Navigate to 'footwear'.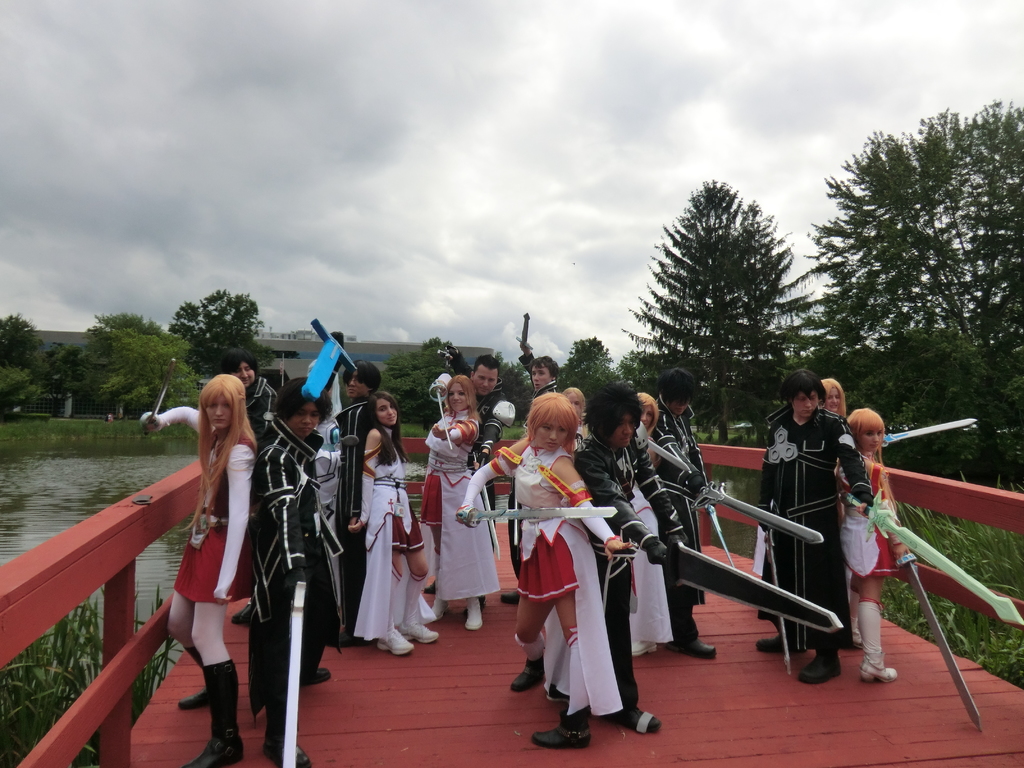
Navigation target: (303, 673, 335, 681).
